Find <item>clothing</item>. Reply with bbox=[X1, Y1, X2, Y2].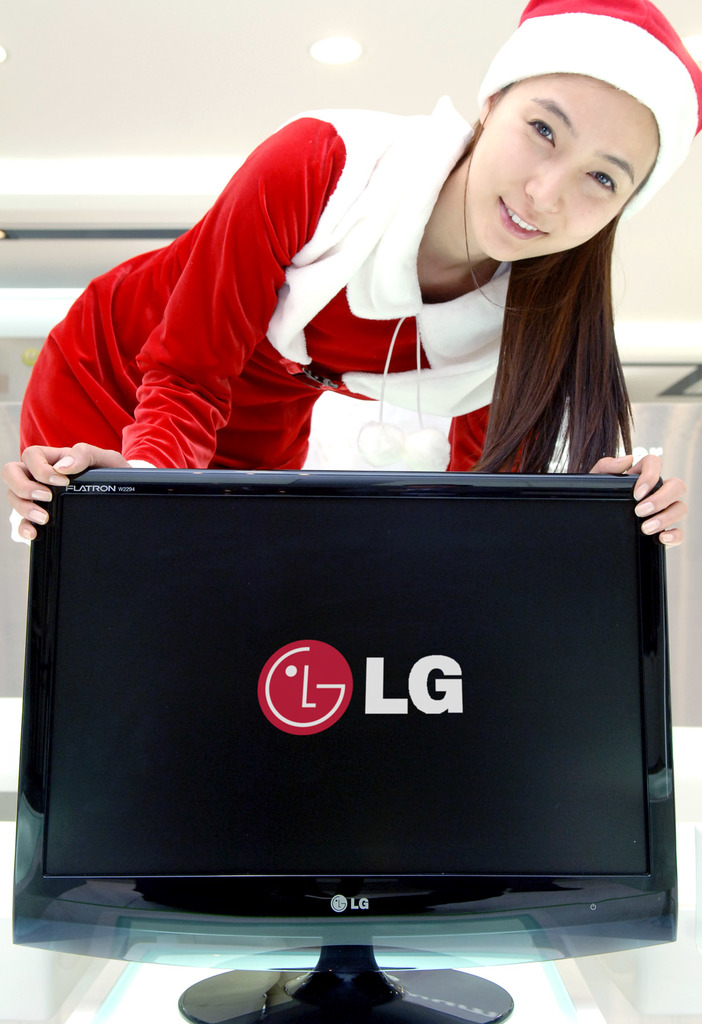
bbox=[45, 113, 464, 467].
